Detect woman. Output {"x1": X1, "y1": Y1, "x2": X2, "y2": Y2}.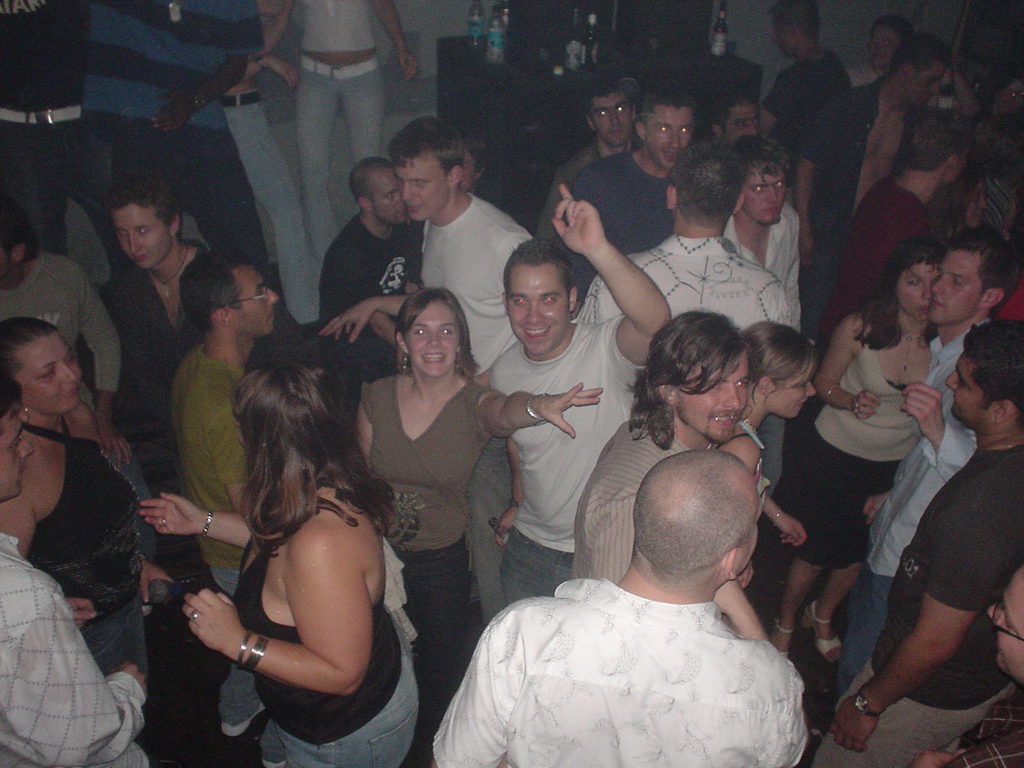
{"x1": 282, "y1": 0, "x2": 419, "y2": 257}.
